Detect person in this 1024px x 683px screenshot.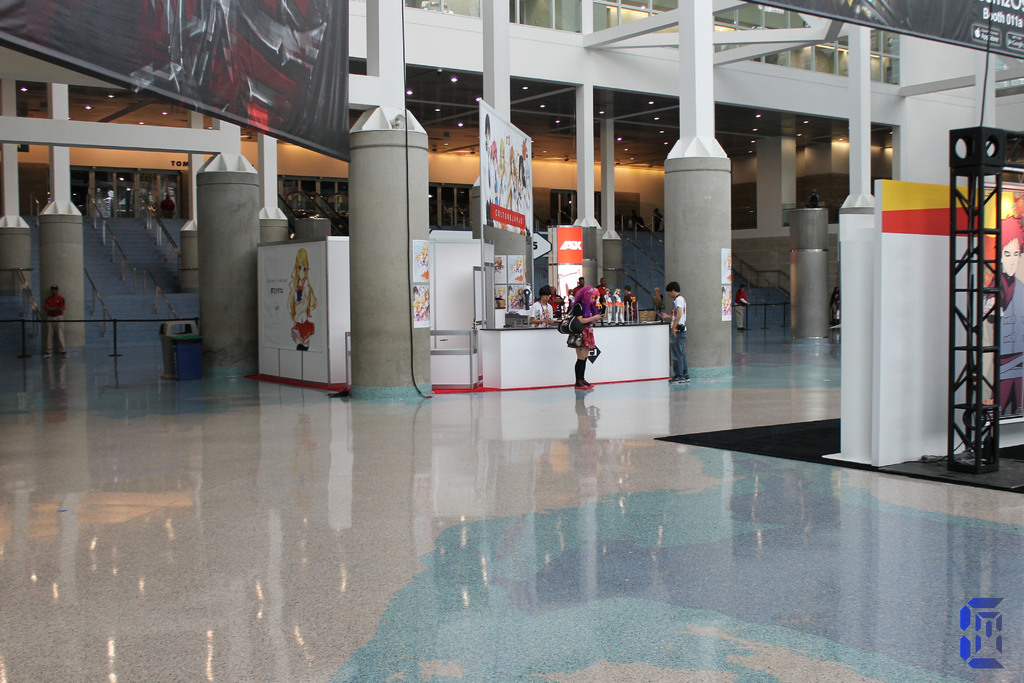
Detection: bbox=(731, 283, 751, 331).
